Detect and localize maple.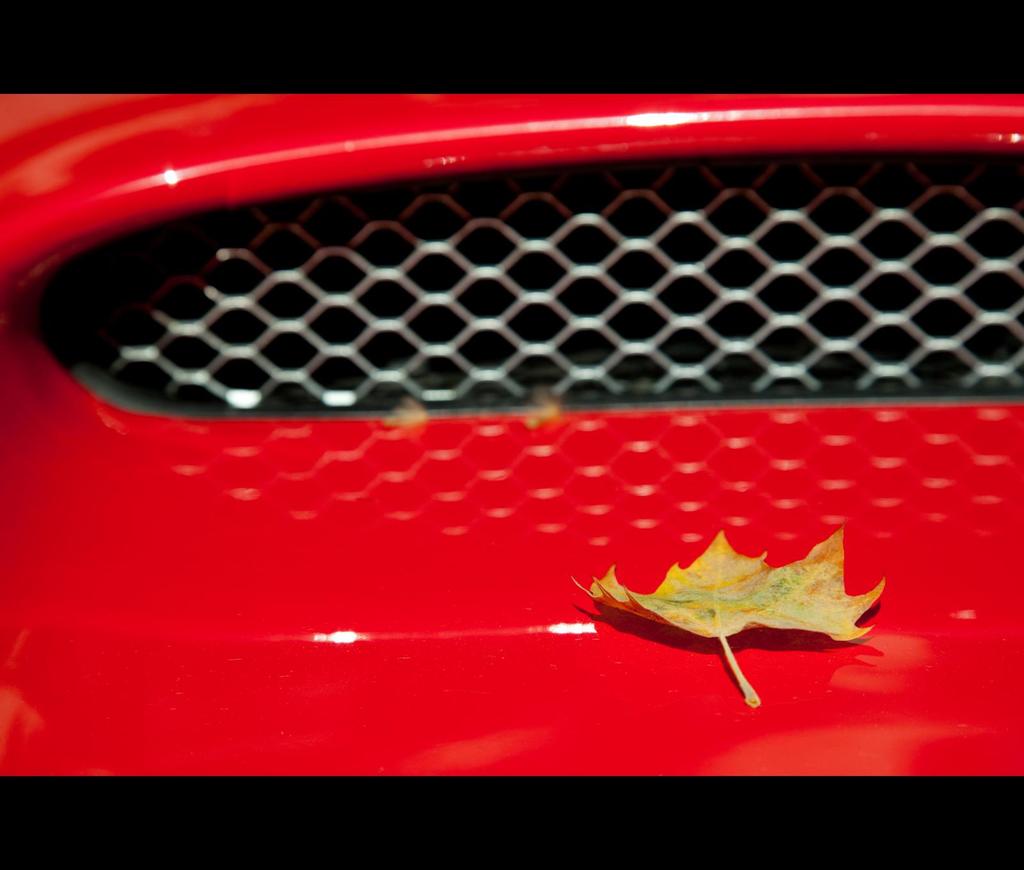
Localized at <bbox>570, 523, 888, 708</bbox>.
